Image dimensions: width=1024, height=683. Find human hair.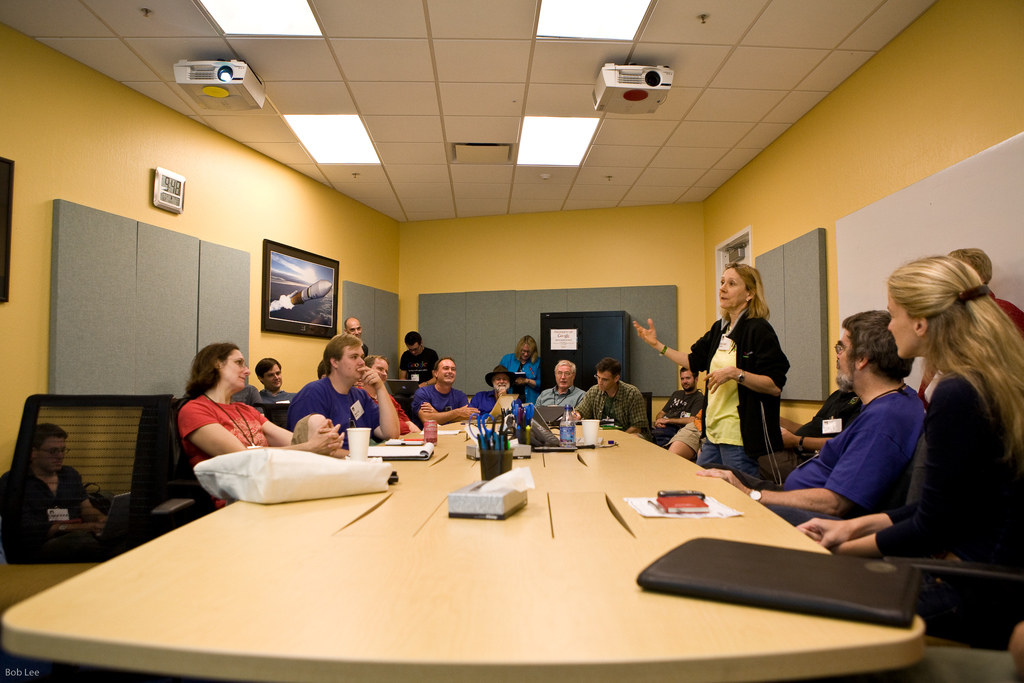
[598, 357, 620, 378].
